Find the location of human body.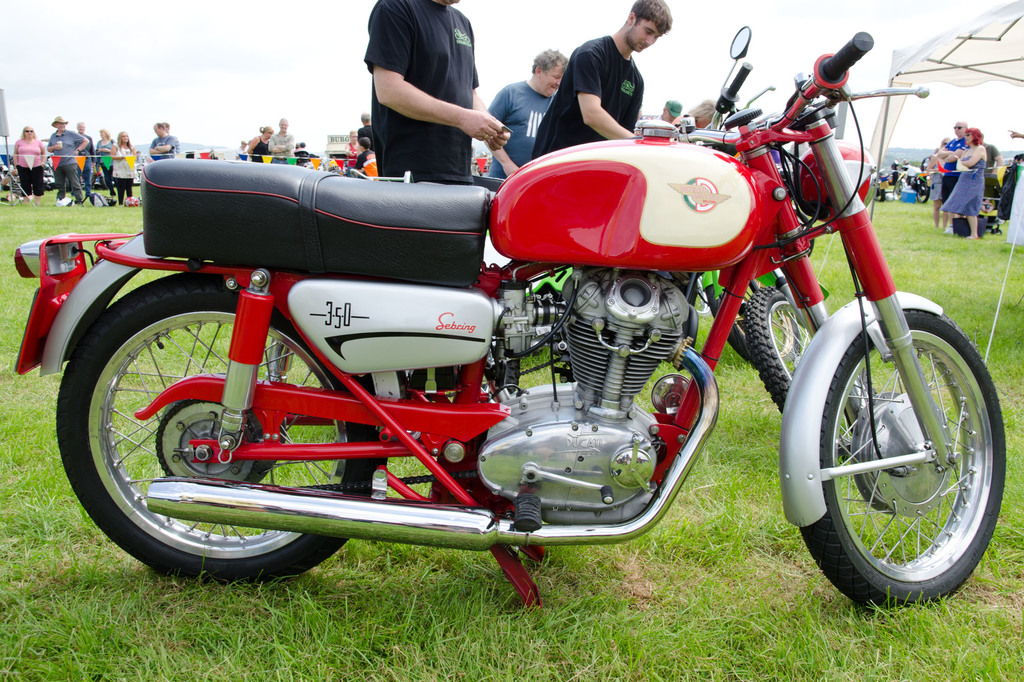
Location: select_region(349, 137, 378, 186).
